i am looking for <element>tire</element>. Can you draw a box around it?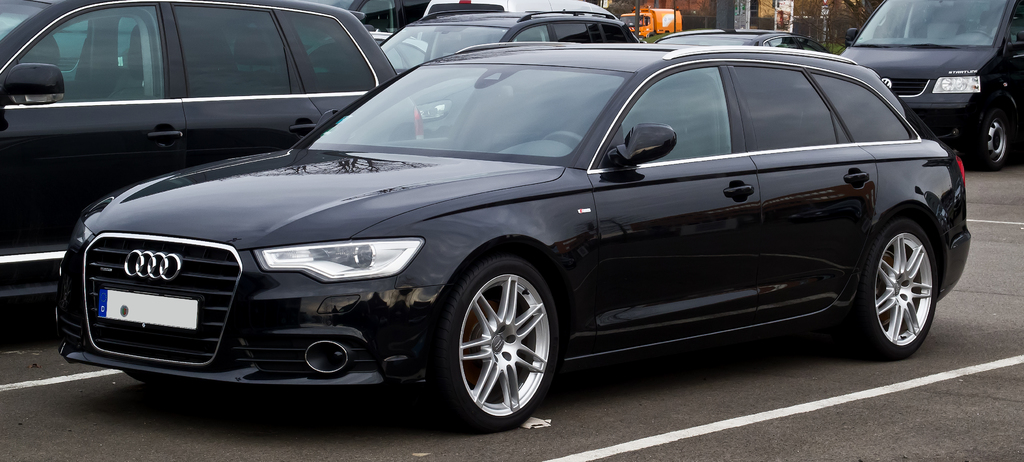
Sure, the bounding box is {"left": 959, "top": 97, "right": 1013, "bottom": 170}.
